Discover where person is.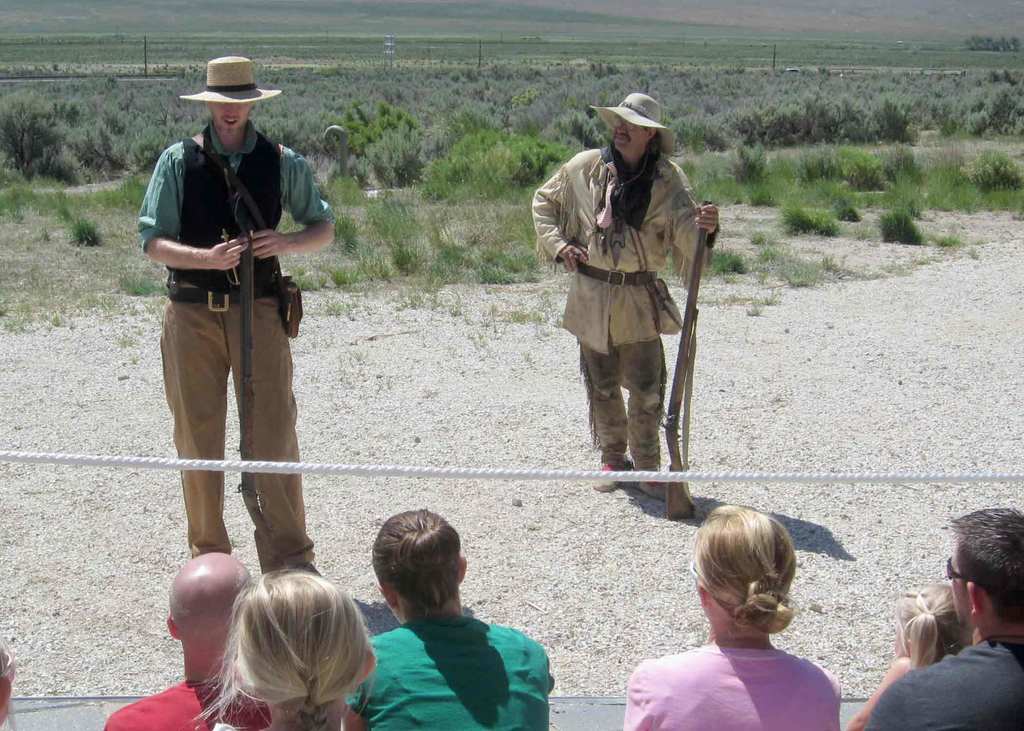
Discovered at 622, 503, 842, 730.
